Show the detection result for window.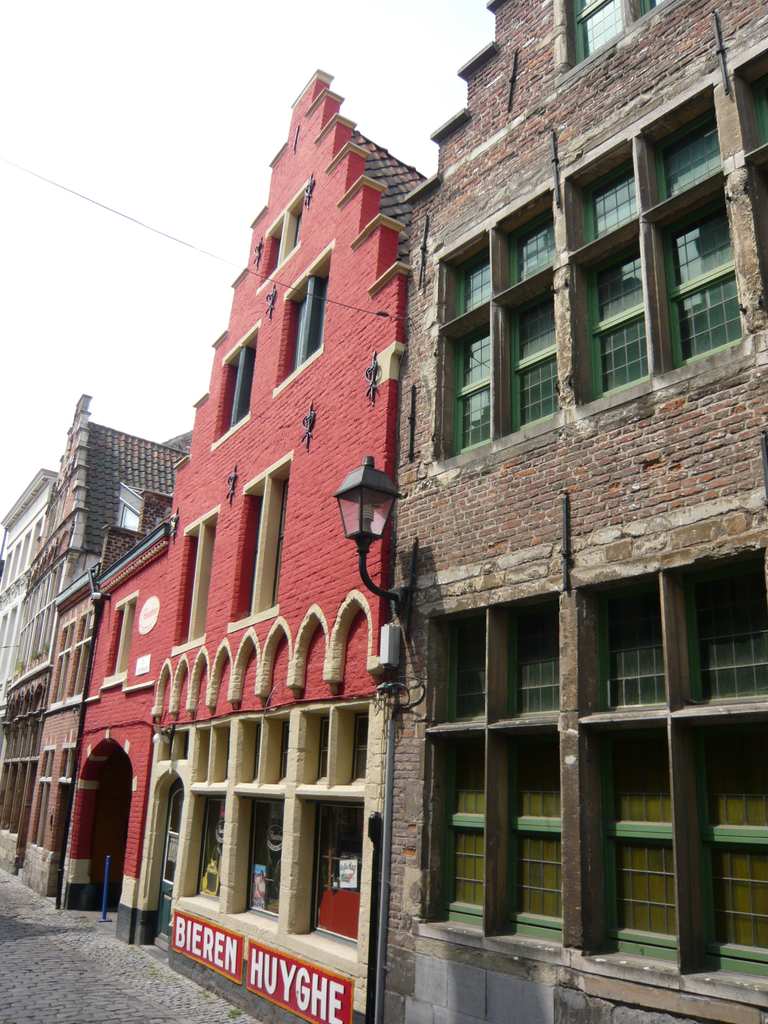
308,802,365,947.
